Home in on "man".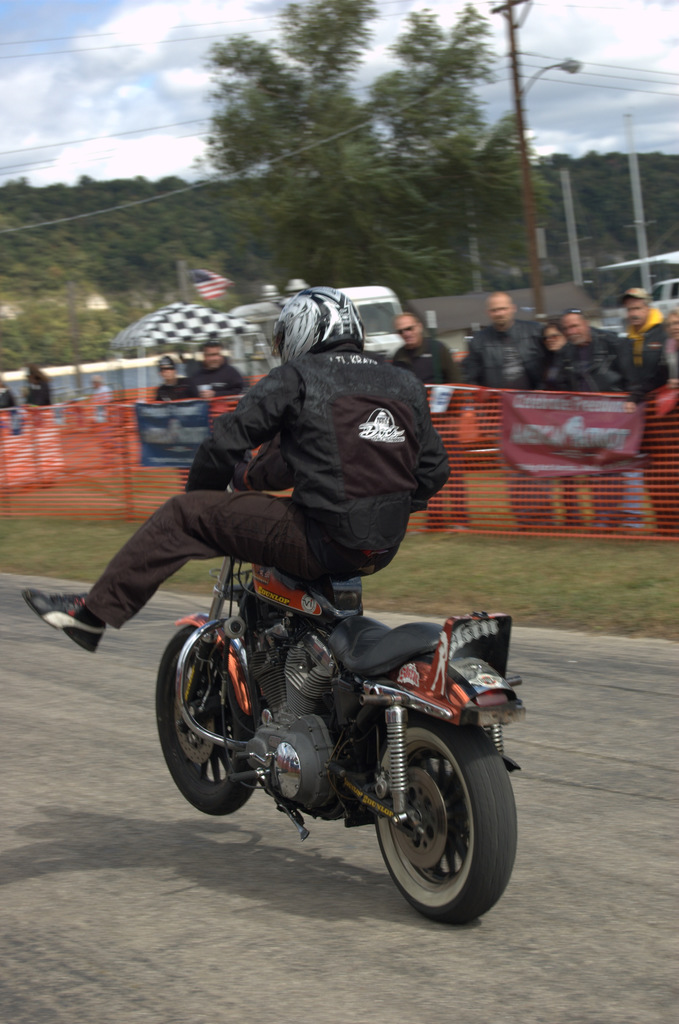
Homed in at l=552, t=304, r=631, b=528.
